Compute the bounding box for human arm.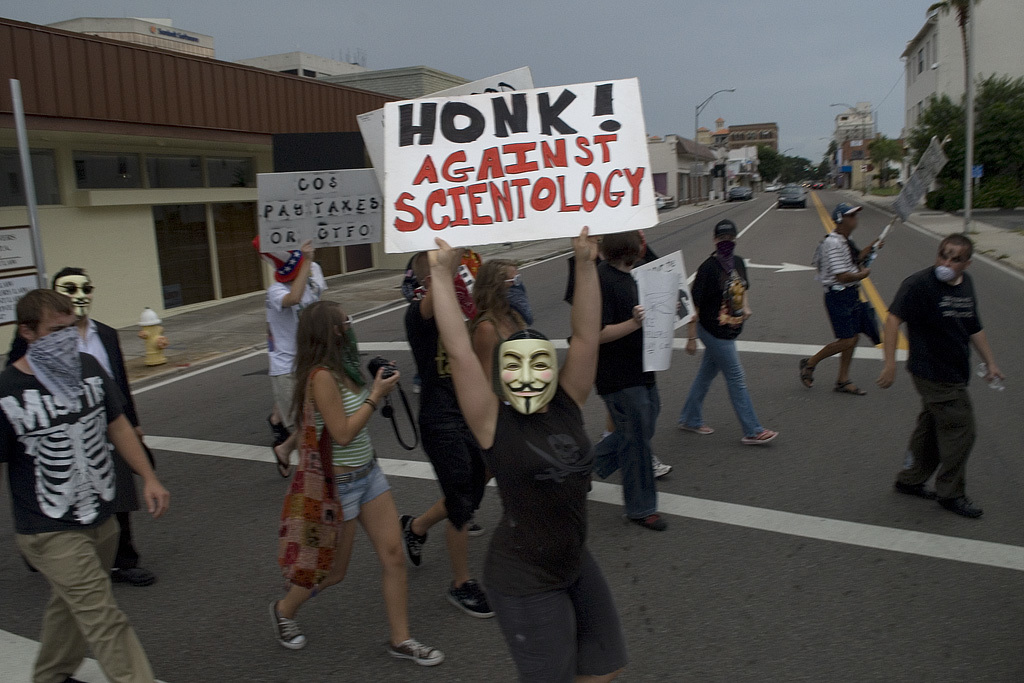
{"x1": 857, "y1": 235, "x2": 885, "y2": 262}.
